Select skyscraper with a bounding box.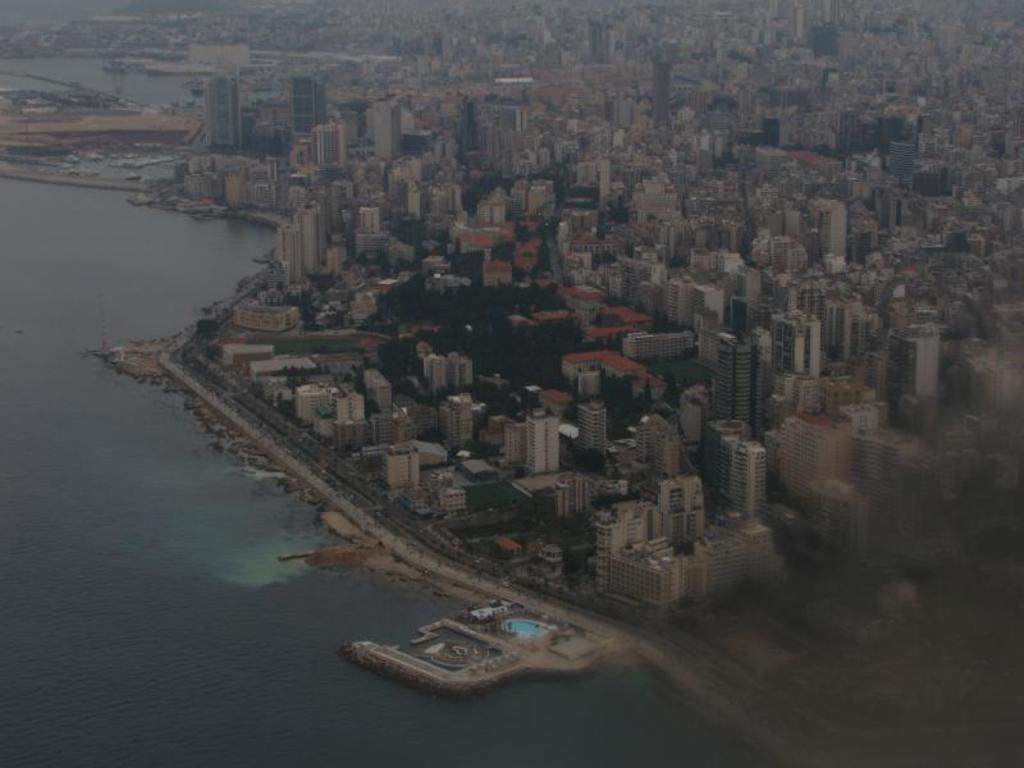
x1=657, y1=429, x2=677, y2=477.
